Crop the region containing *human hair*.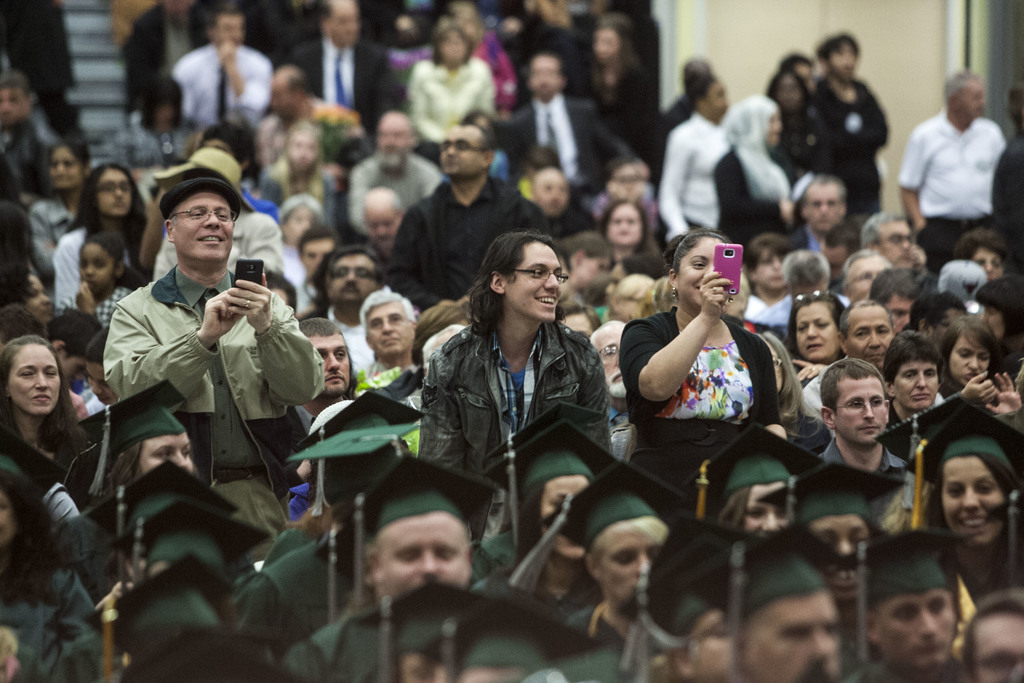
Crop region: rect(902, 288, 965, 341).
